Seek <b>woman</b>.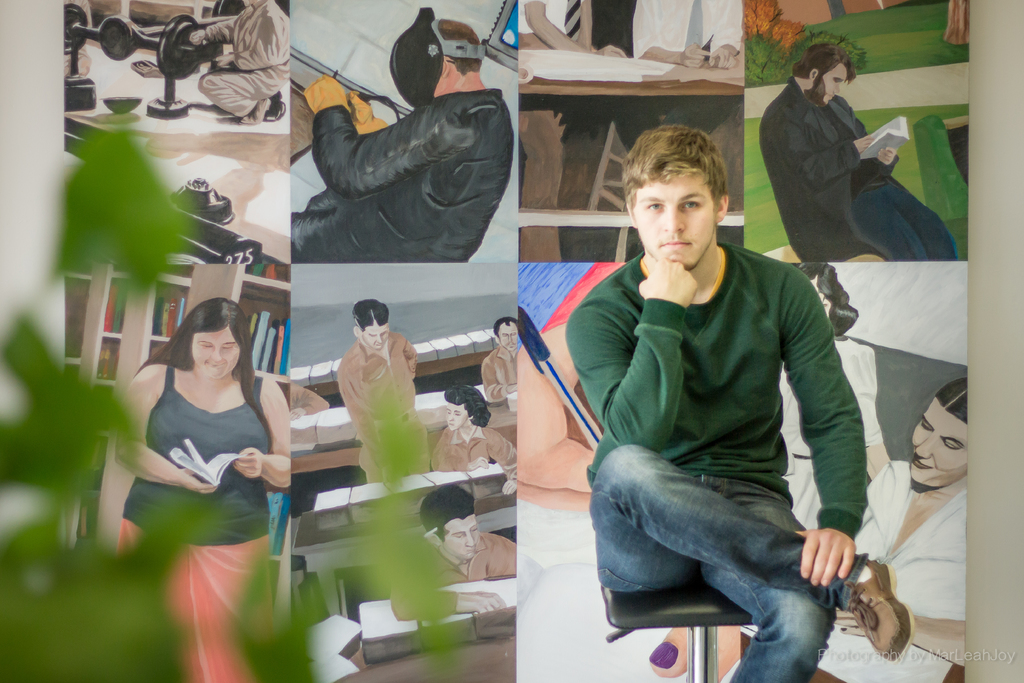
box=[108, 274, 294, 632].
